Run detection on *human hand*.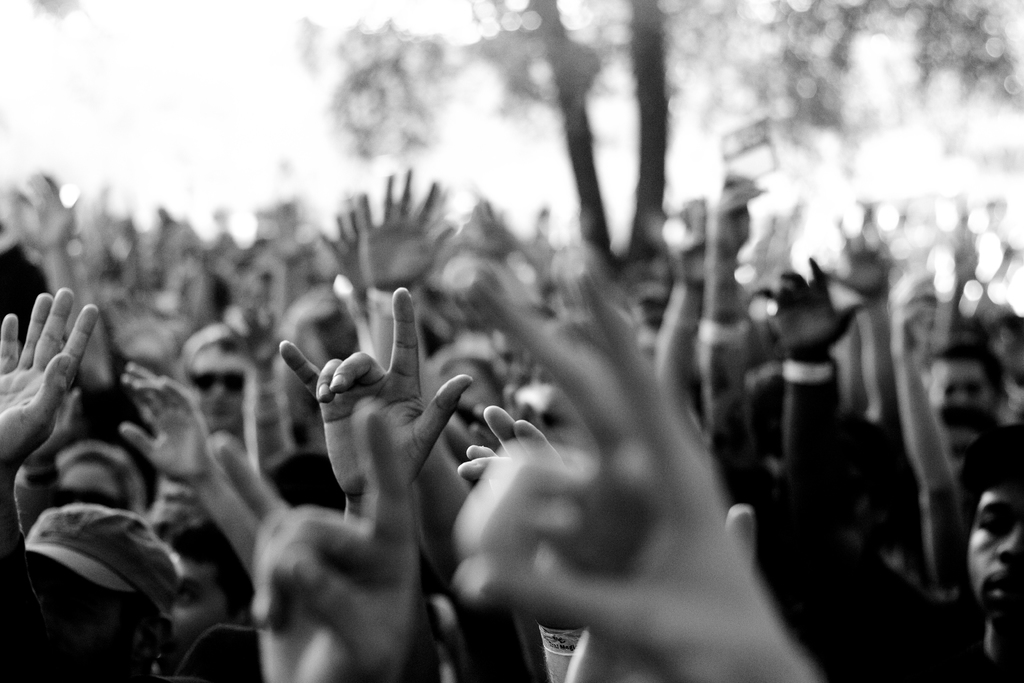
Result: locate(116, 355, 216, 482).
